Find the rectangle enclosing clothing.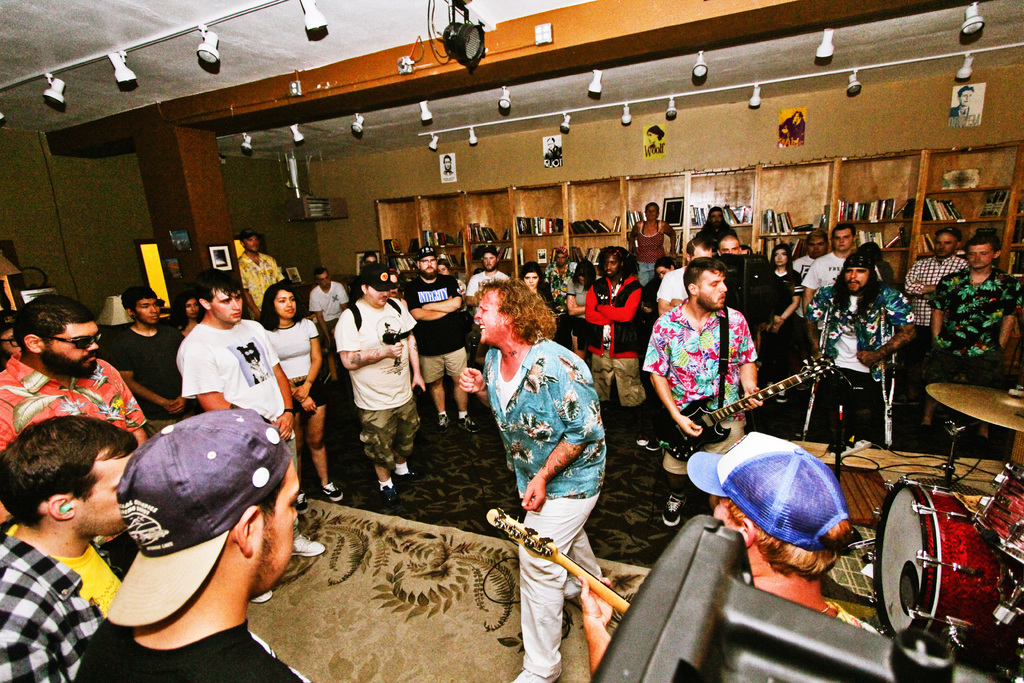
BBox(104, 318, 202, 419).
